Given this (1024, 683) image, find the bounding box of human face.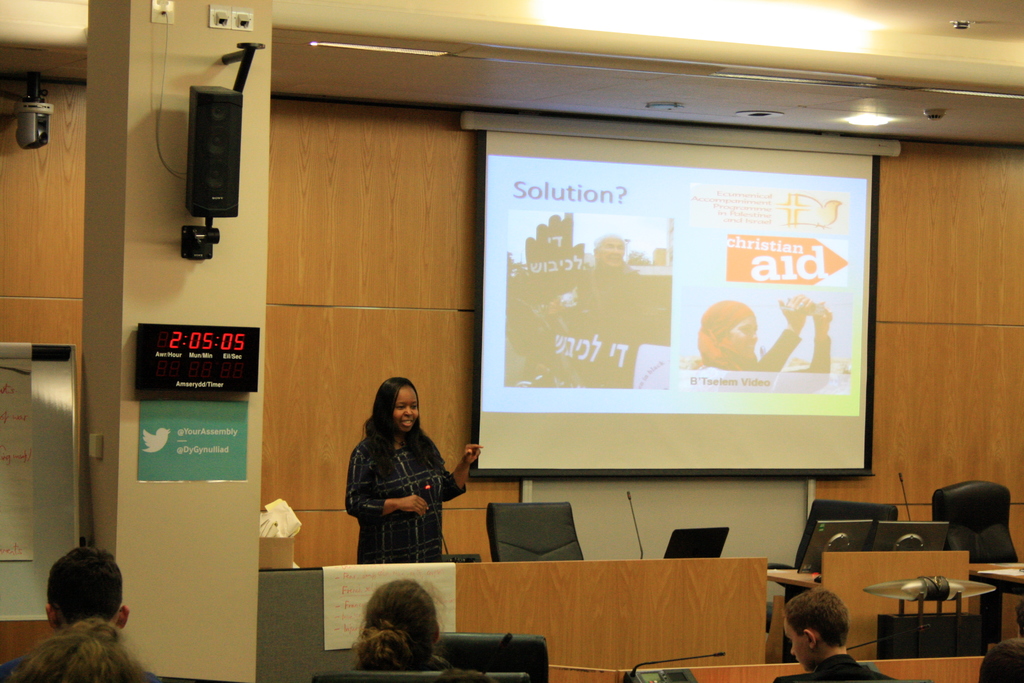
(x1=733, y1=318, x2=757, y2=350).
